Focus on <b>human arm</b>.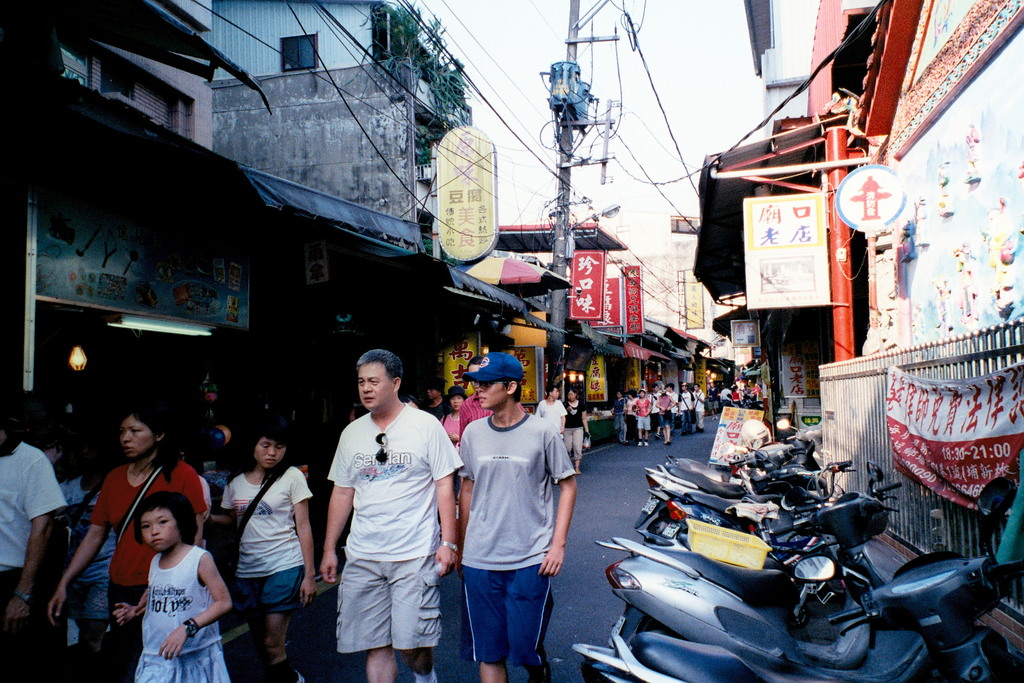
Focused at l=689, t=390, r=694, b=409.
